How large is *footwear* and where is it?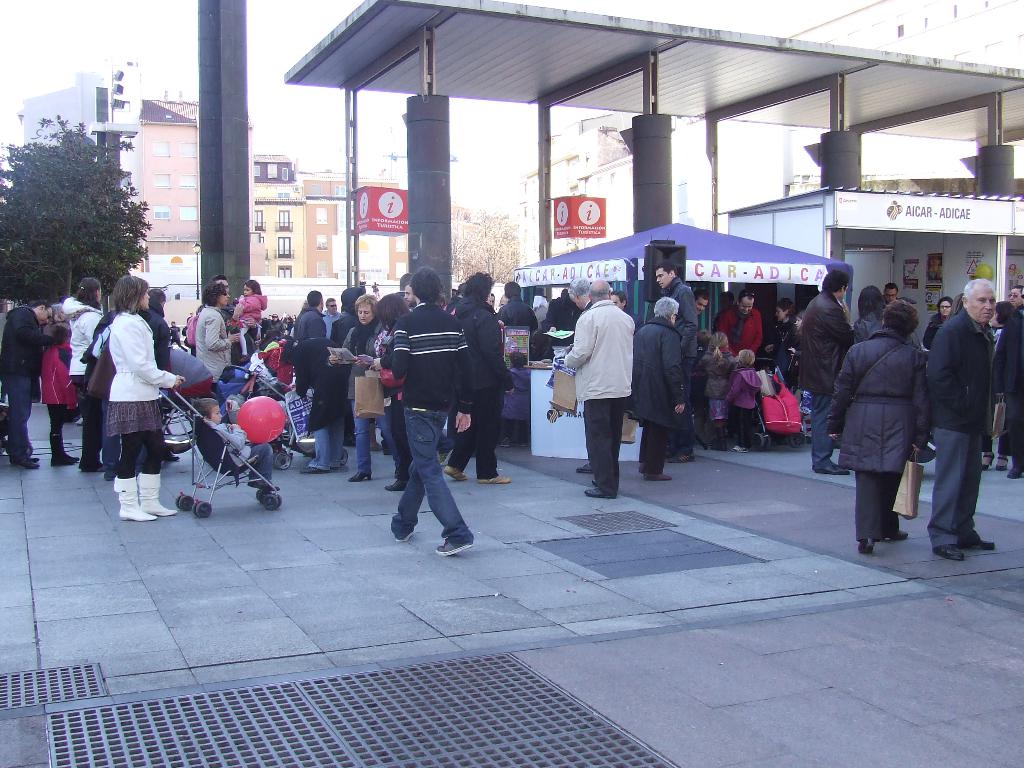
Bounding box: <region>444, 466, 467, 482</region>.
